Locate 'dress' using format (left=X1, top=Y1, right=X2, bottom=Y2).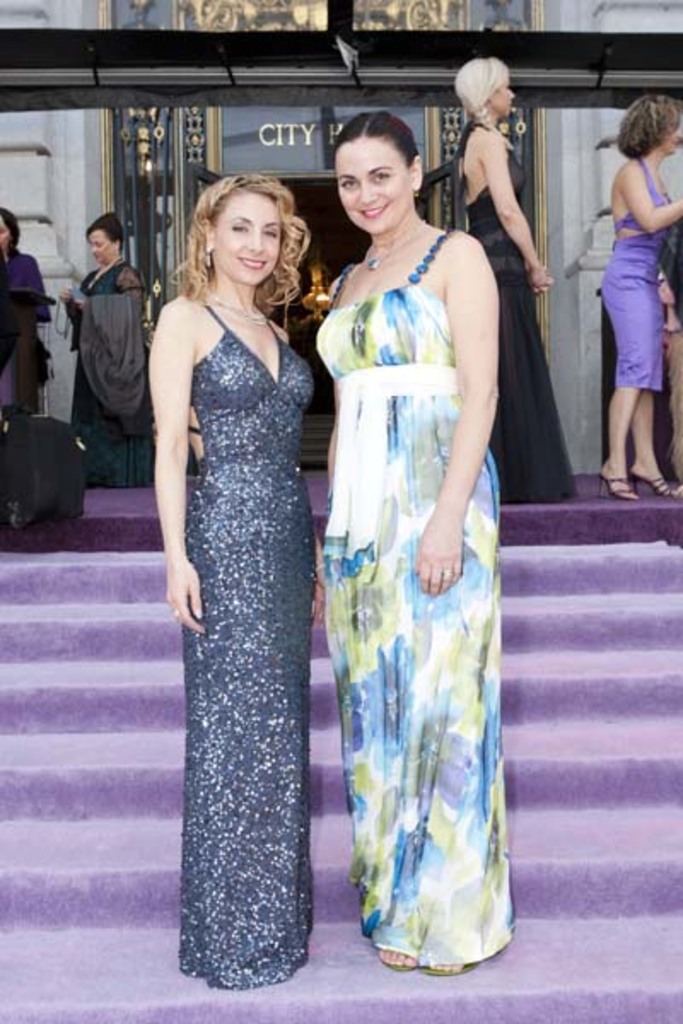
(left=599, top=154, right=676, bottom=387).
